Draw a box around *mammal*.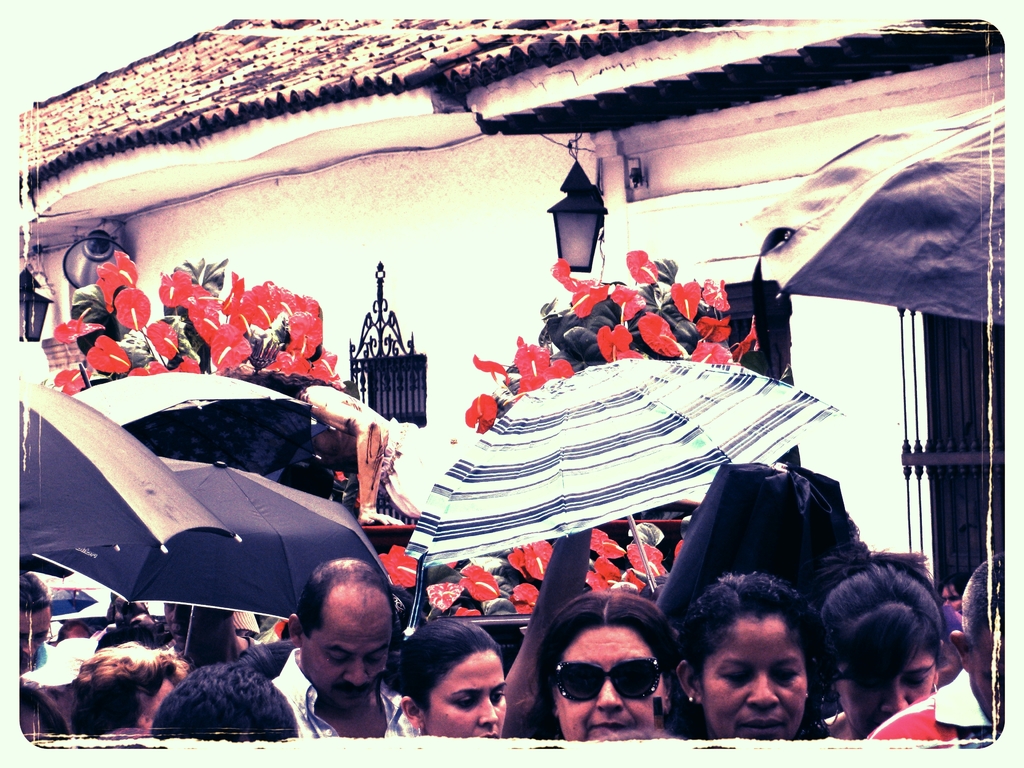
386,615,508,750.
